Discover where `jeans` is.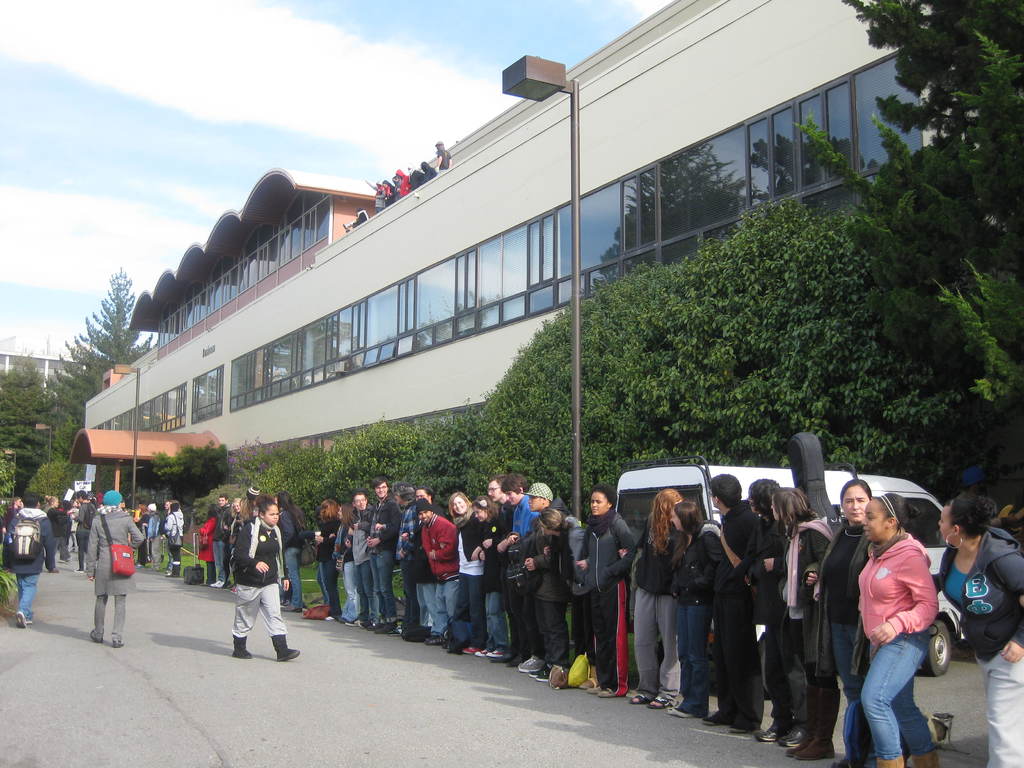
Discovered at x1=341, y1=561, x2=357, y2=616.
